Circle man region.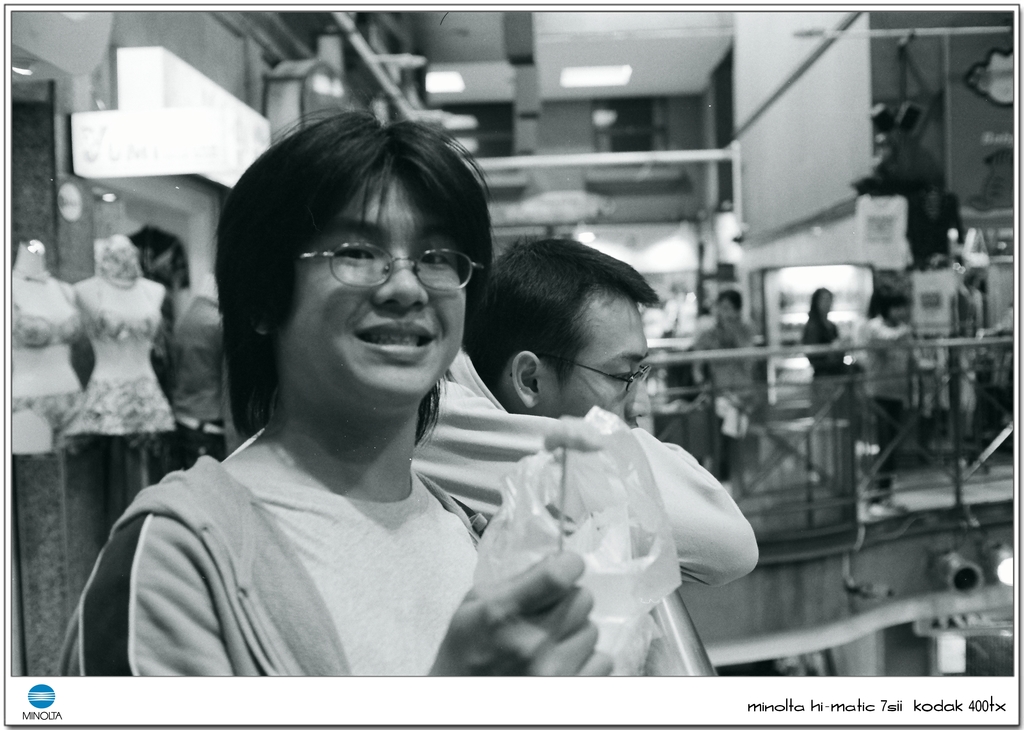
Region: locate(691, 289, 761, 504).
